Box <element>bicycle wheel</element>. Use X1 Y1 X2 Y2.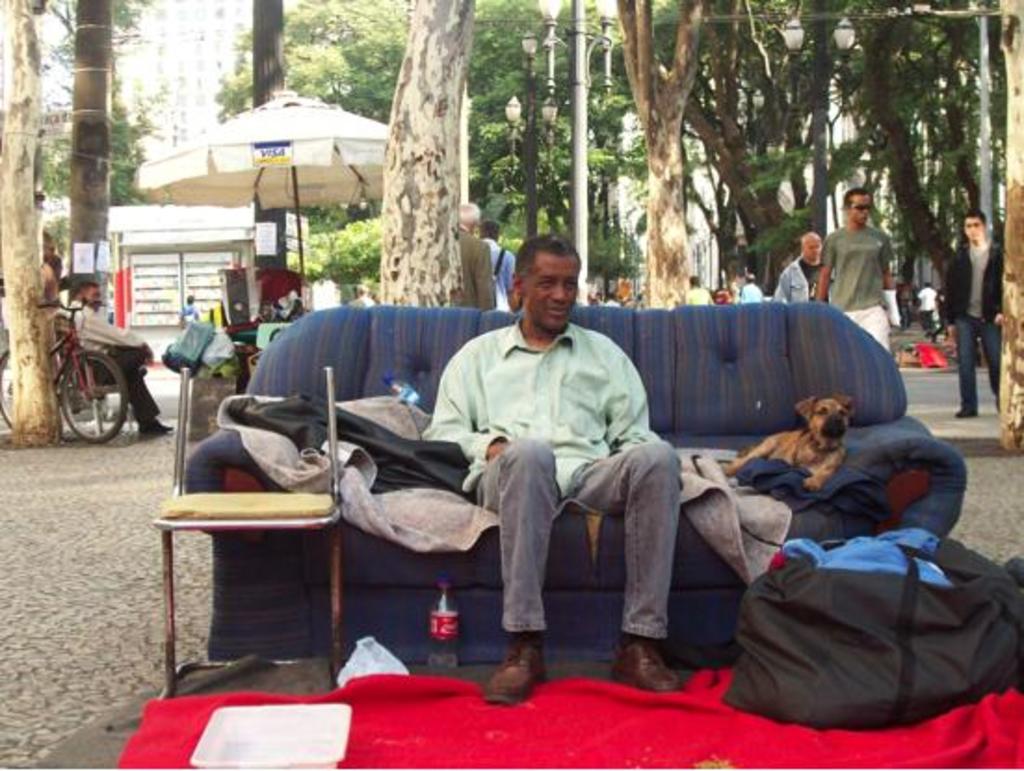
45 333 128 442.
